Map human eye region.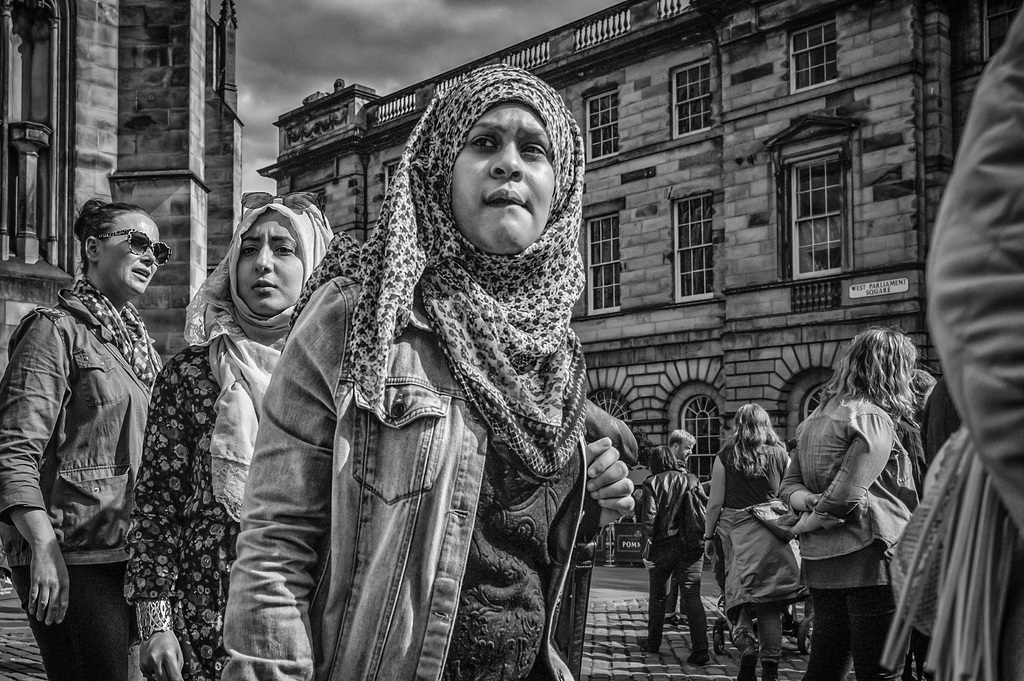
Mapped to (x1=517, y1=141, x2=549, y2=159).
